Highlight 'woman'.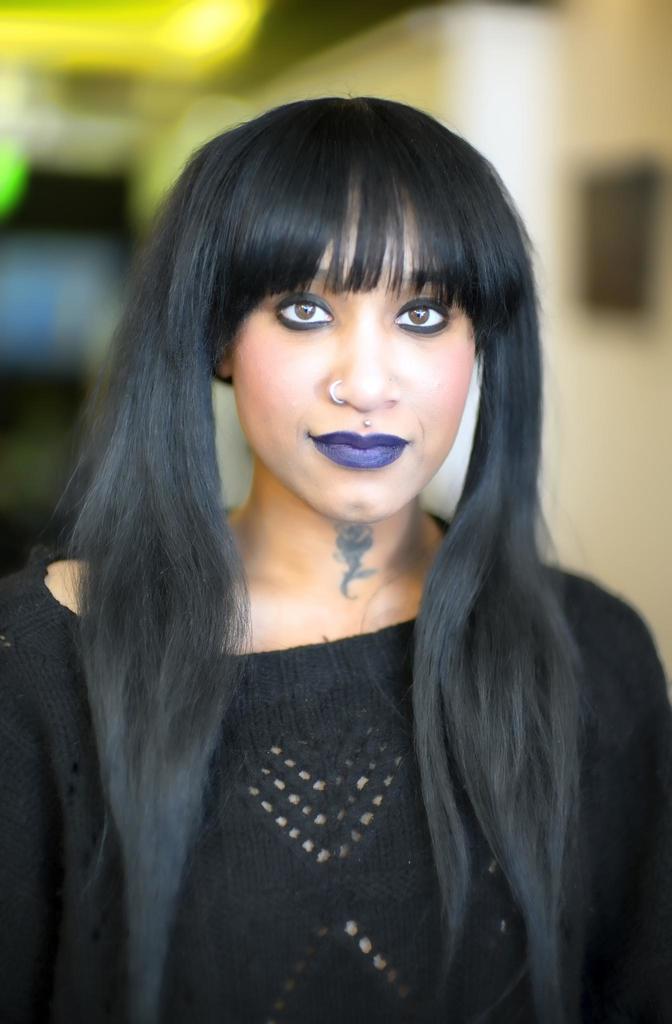
Highlighted region: 13,106,664,1003.
